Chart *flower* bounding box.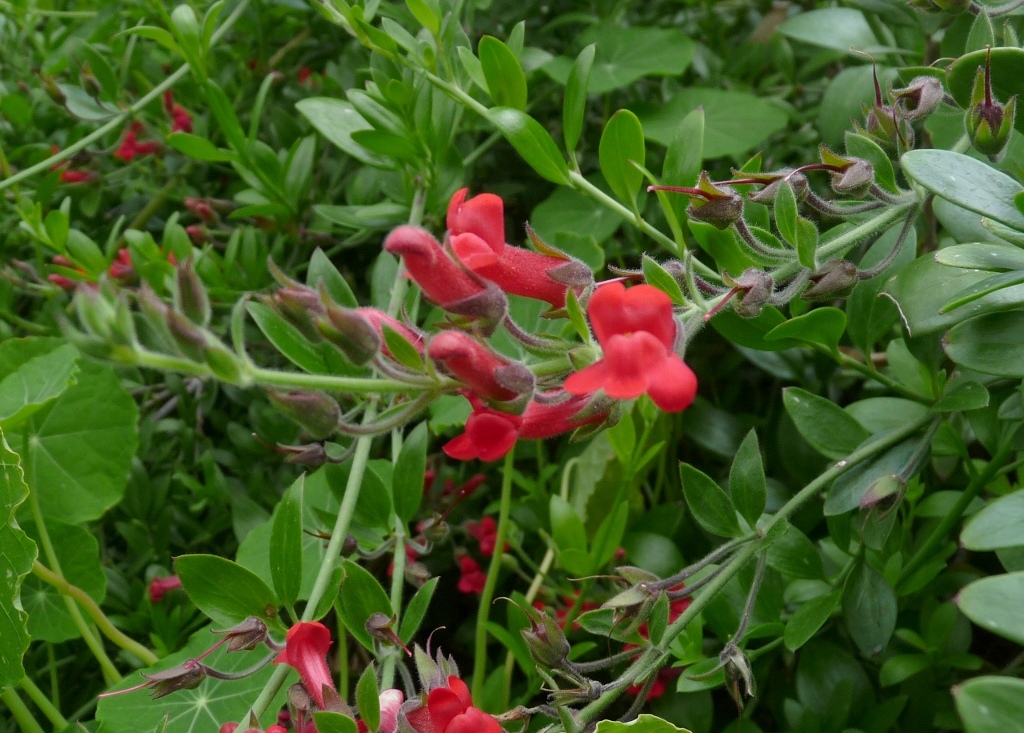
Charted: rect(195, 206, 216, 228).
